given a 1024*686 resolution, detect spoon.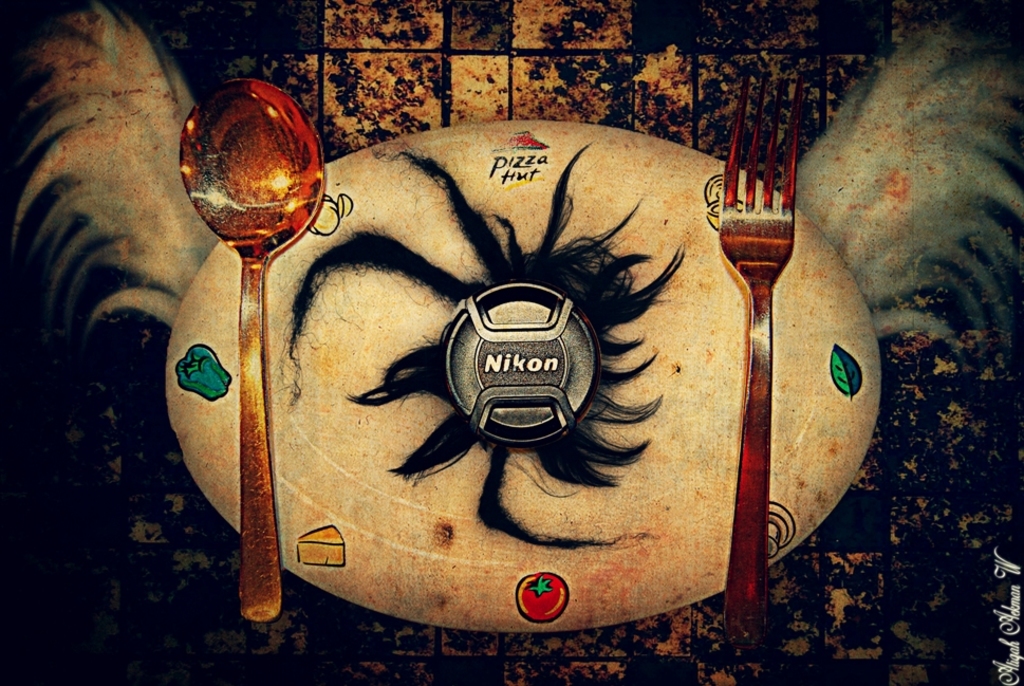
Rect(176, 81, 323, 617).
